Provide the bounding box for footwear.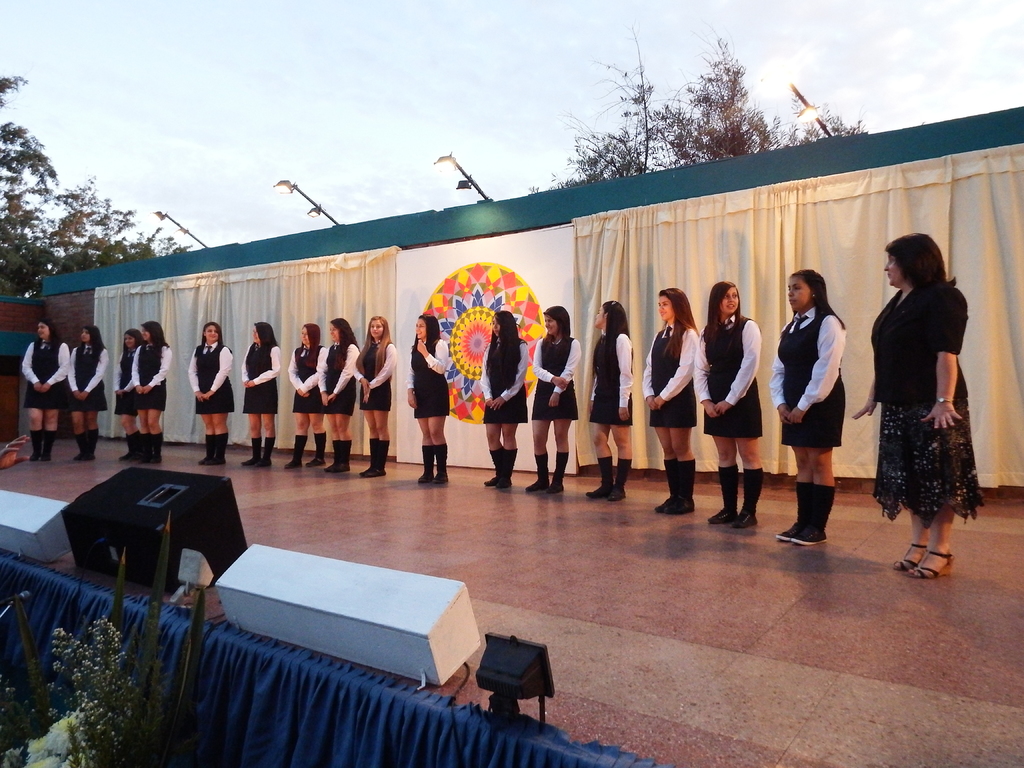
<bbox>150, 431, 165, 467</bbox>.
